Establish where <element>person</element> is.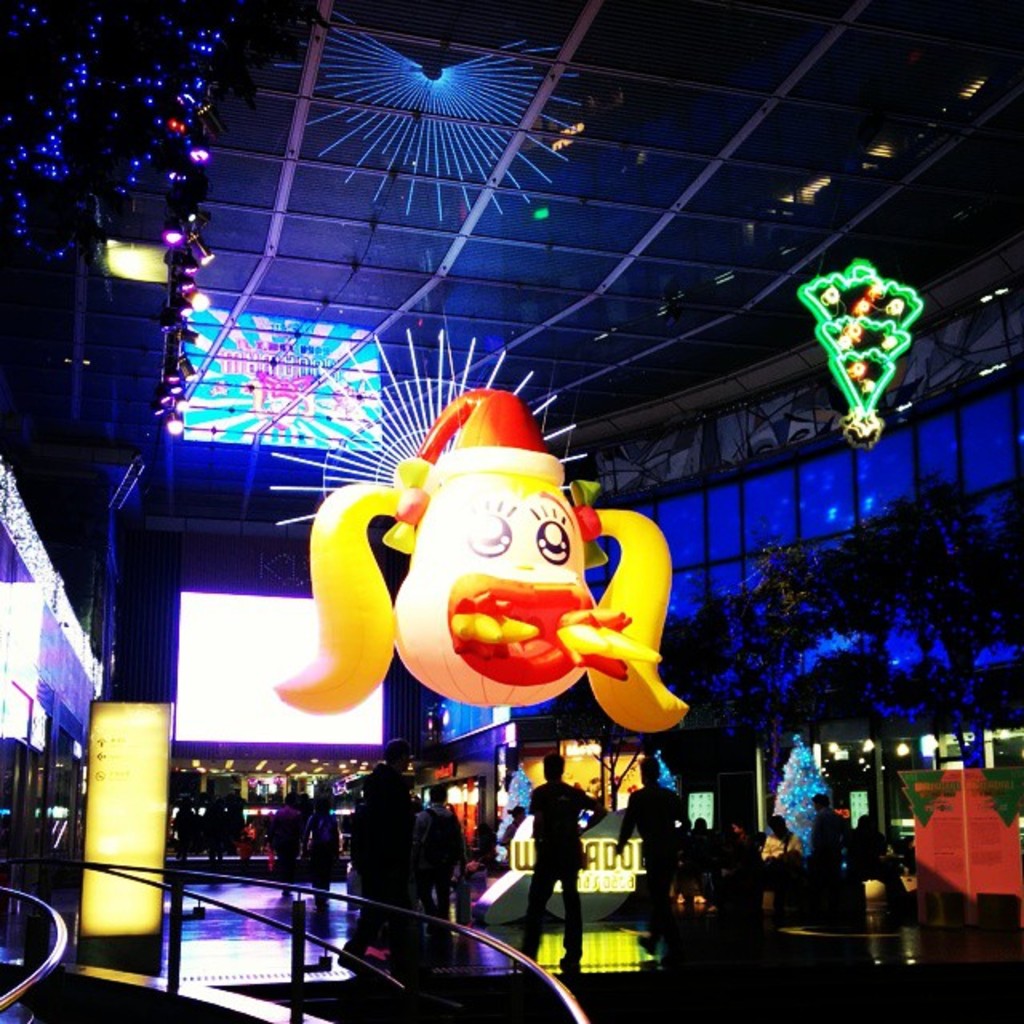
Established at x1=720, y1=818, x2=758, y2=867.
